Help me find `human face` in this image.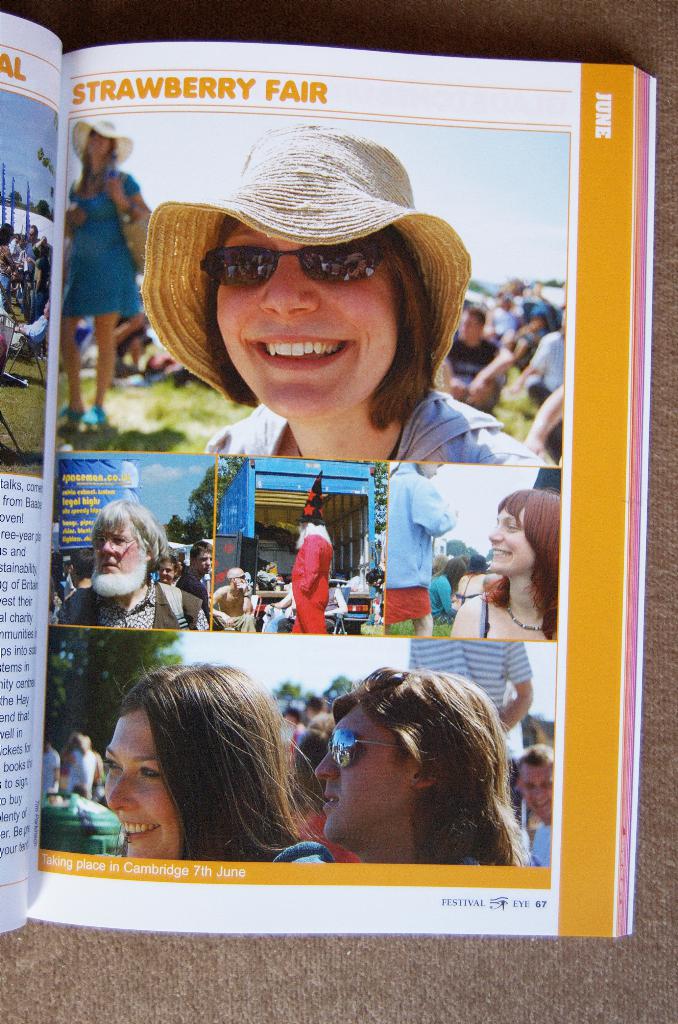
Found it: <region>86, 513, 138, 580</region>.
